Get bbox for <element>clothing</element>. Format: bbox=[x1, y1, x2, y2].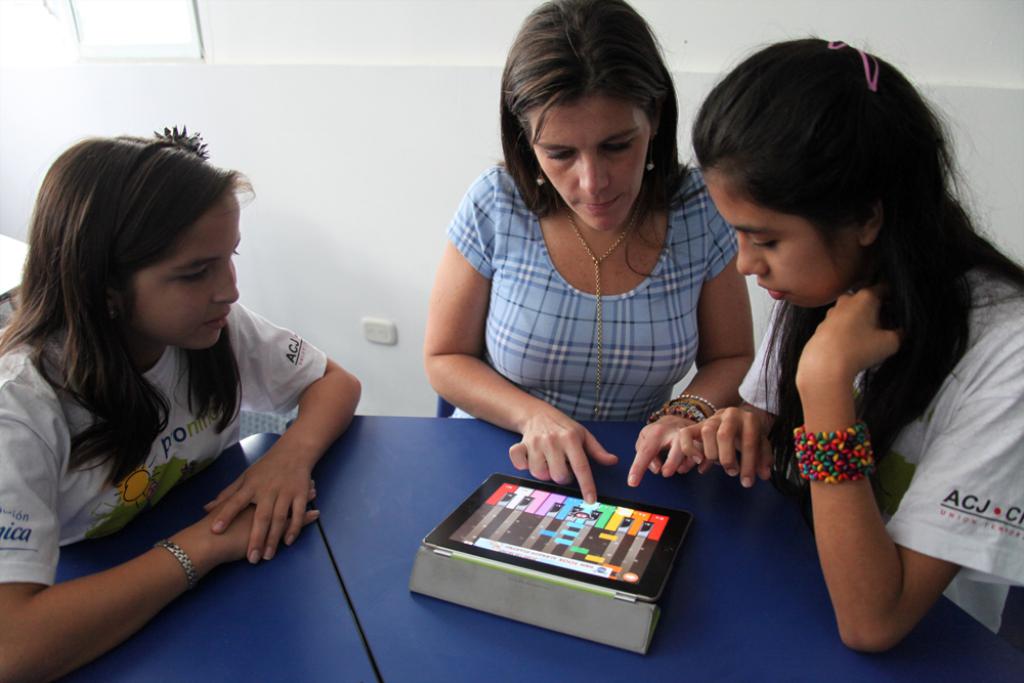
bbox=[437, 161, 741, 416].
